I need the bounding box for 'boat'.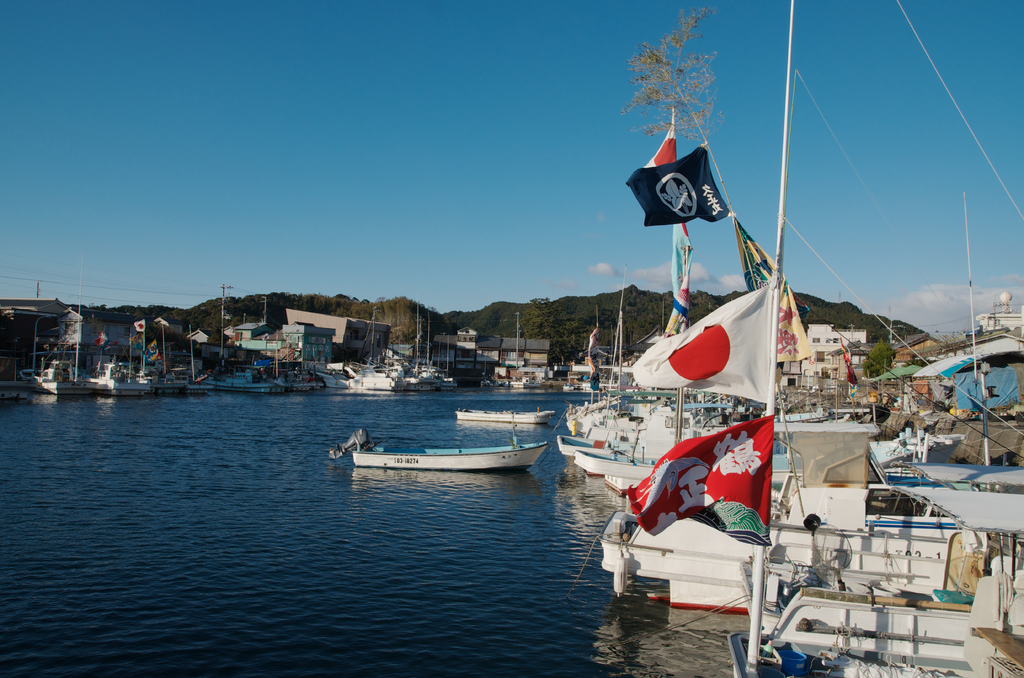
Here it is: [left=570, top=421, right=673, bottom=483].
